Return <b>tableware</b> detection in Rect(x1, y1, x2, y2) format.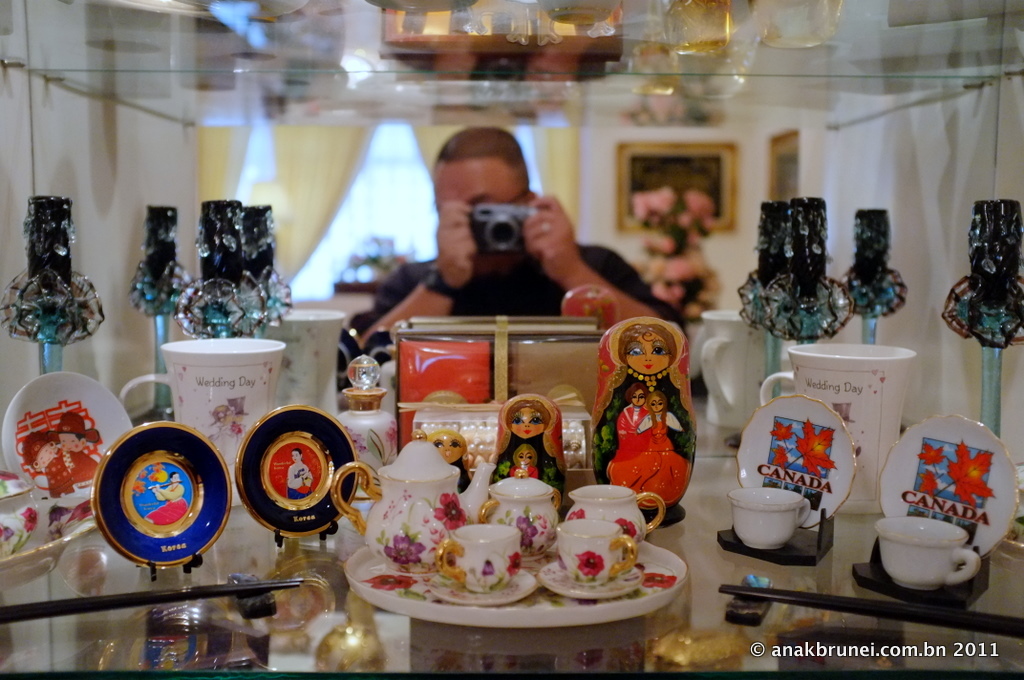
Rect(540, 560, 644, 601).
